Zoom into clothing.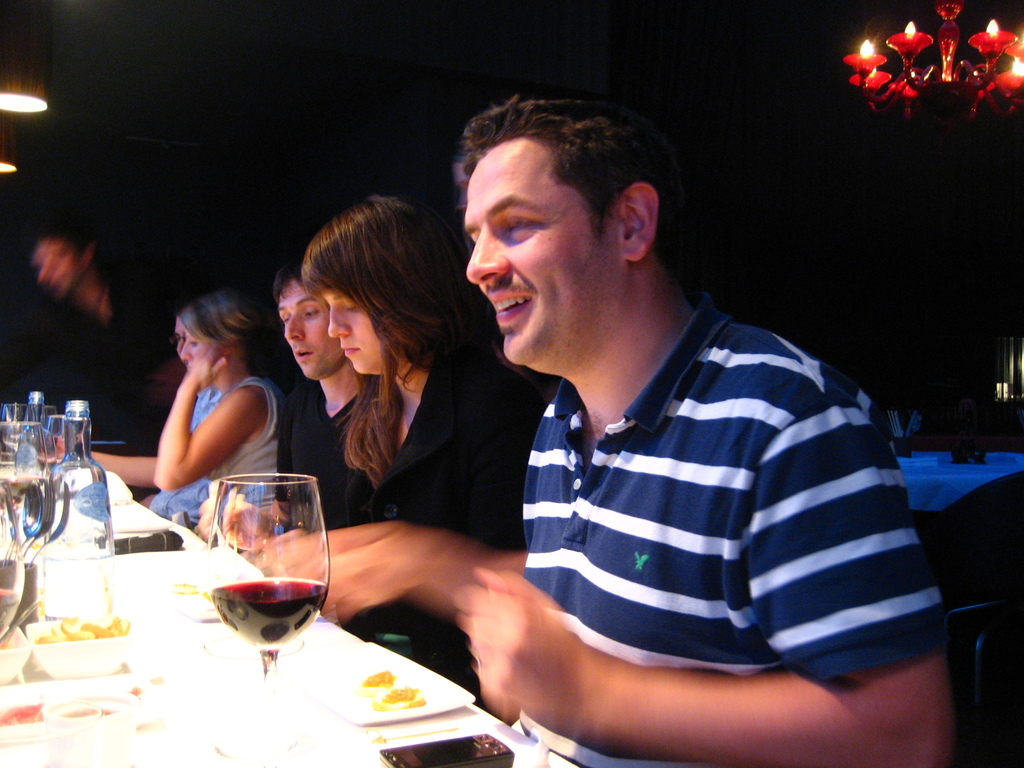
Zoom target: region(131, 368, 297, 536).
